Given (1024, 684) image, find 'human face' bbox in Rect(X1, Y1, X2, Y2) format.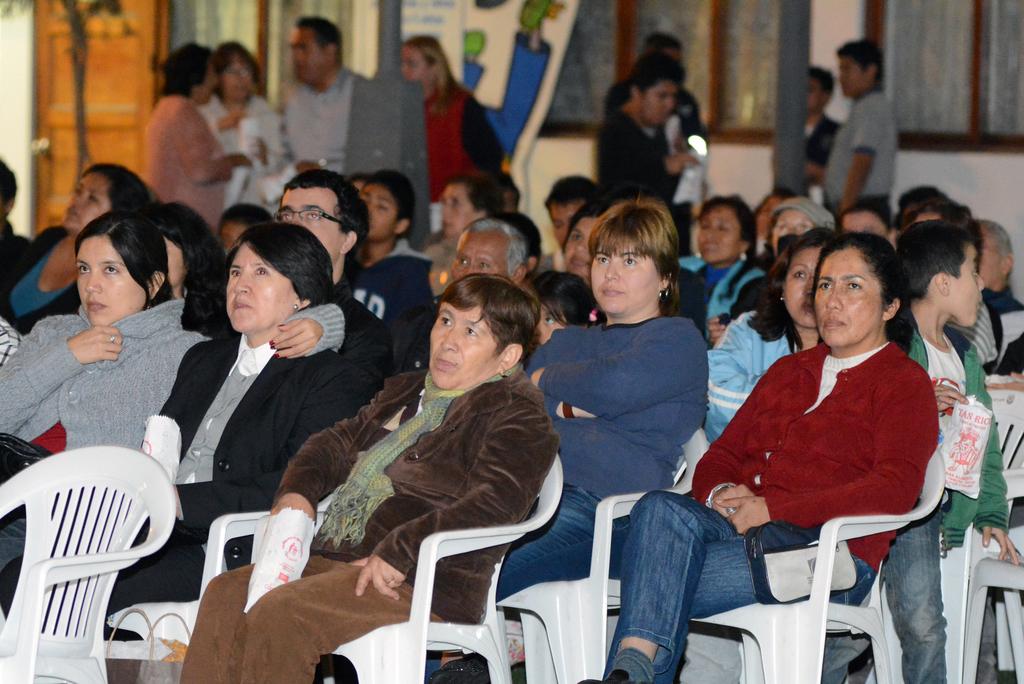
Rect(535, 301, 566, 344).
